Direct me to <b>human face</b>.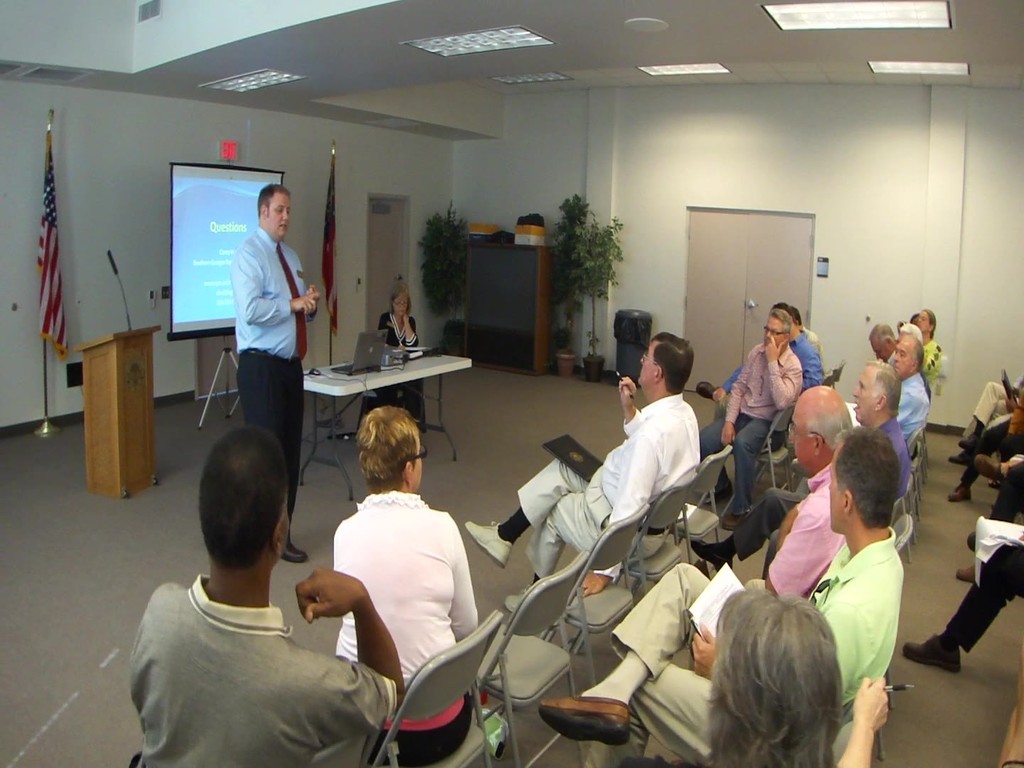
Direction: [919, 309, 929, 334].
